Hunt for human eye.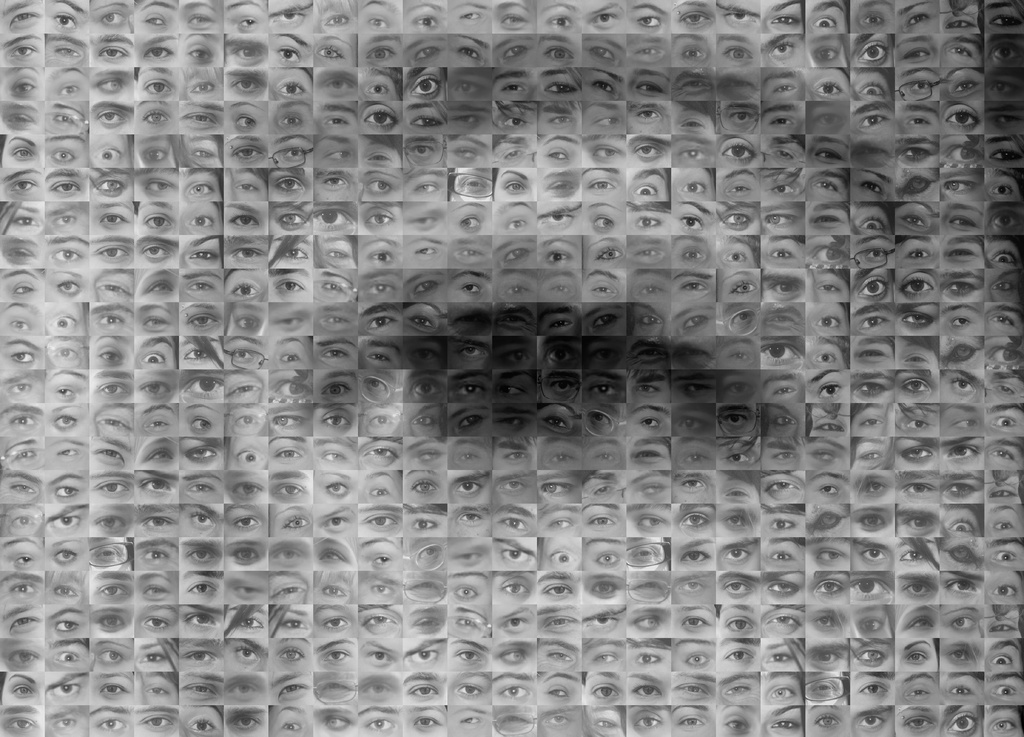
Hunted down at crop(815, 47, 841, 60).
